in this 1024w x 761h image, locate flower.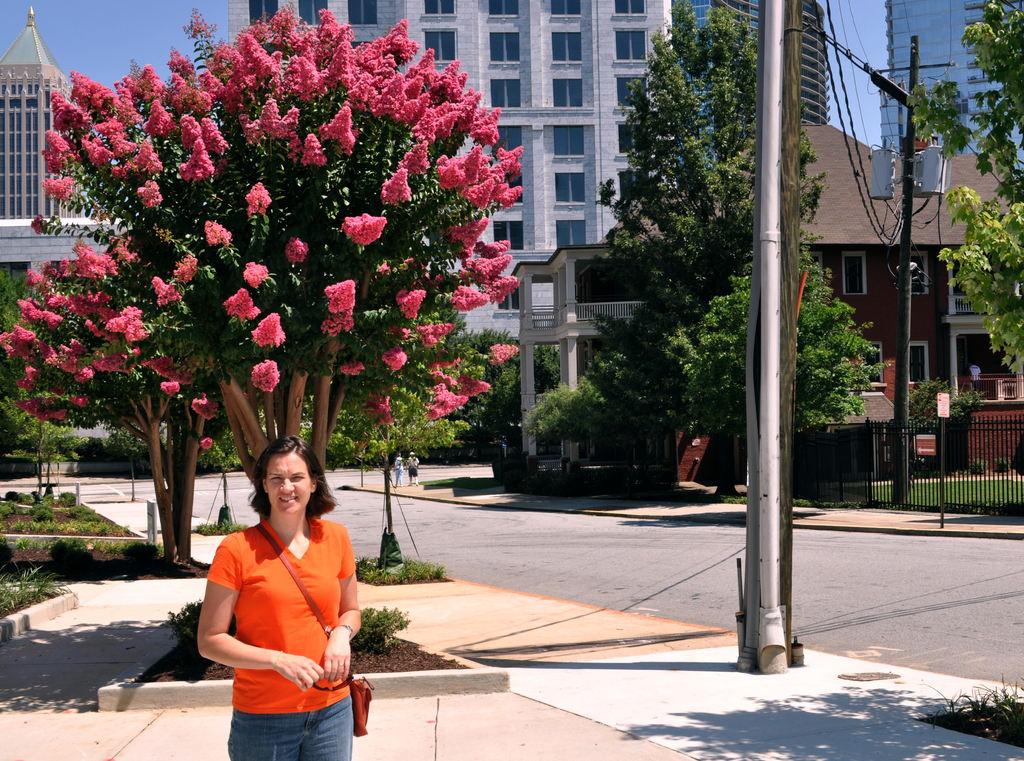
Bounding box: [left=340, top=210, right=387, bottom=244].
